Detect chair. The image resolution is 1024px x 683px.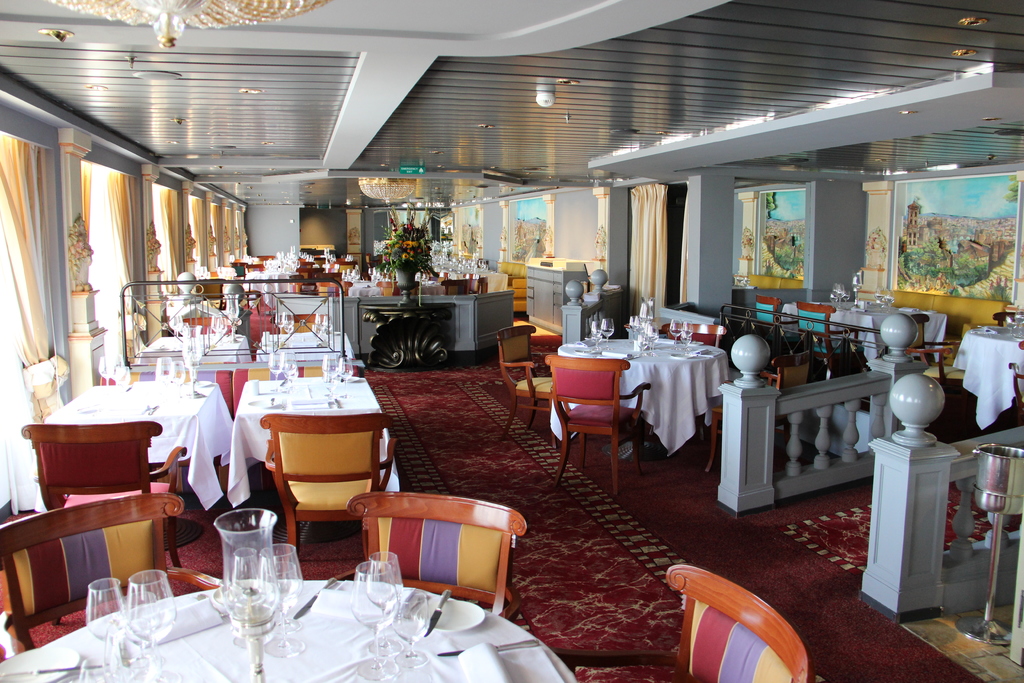
[x1=795, y1=300, x2=860, y2=375].
